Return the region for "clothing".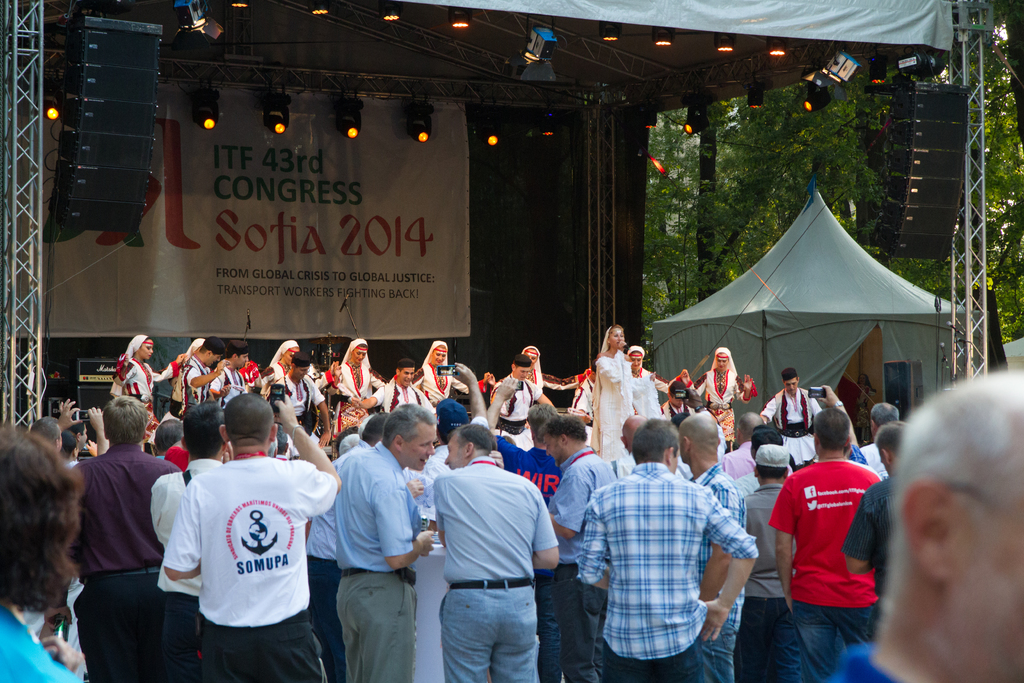
x1=678 y1=425 x2=732 y2=478.
